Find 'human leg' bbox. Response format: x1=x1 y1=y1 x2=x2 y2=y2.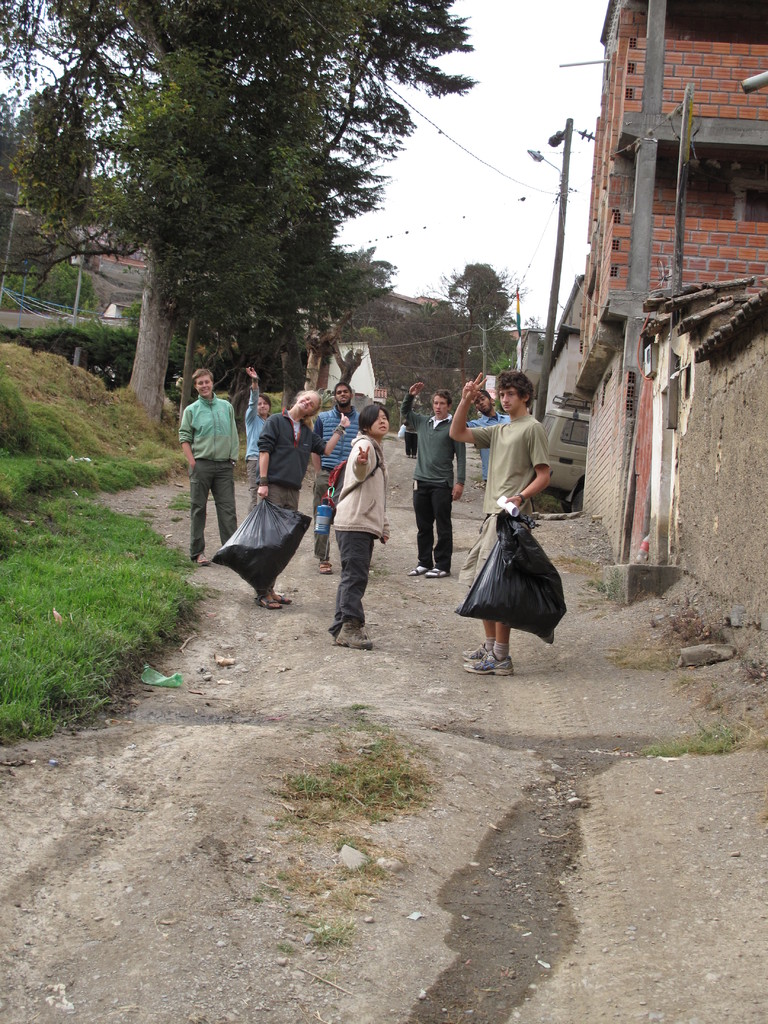
x1=468 y1=620 x2=517 y2=676.
